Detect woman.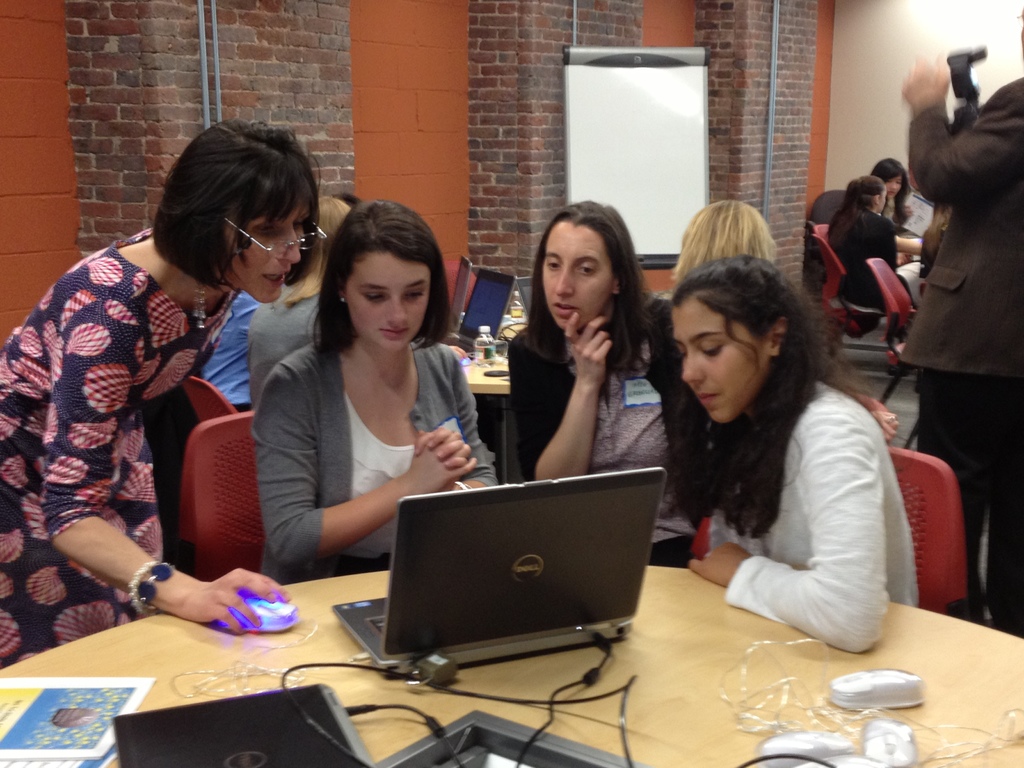
Detected at <region>828, 175, 922, 327</region>.
